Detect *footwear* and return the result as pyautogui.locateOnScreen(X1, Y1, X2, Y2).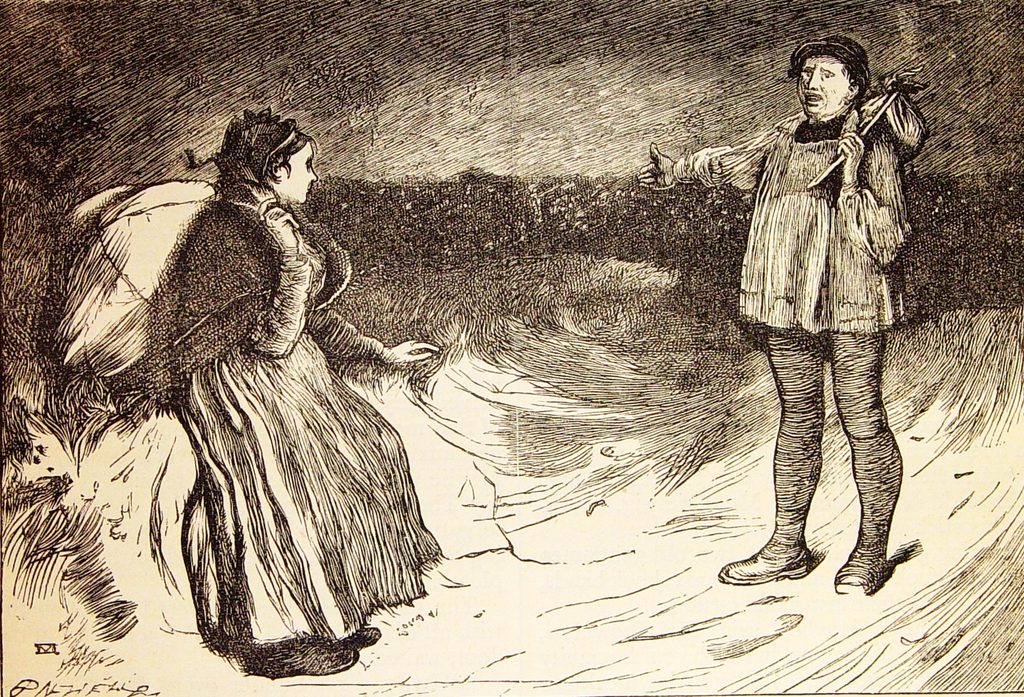
pyautogui.locateOnScreen(833, 556, 888, 589).
